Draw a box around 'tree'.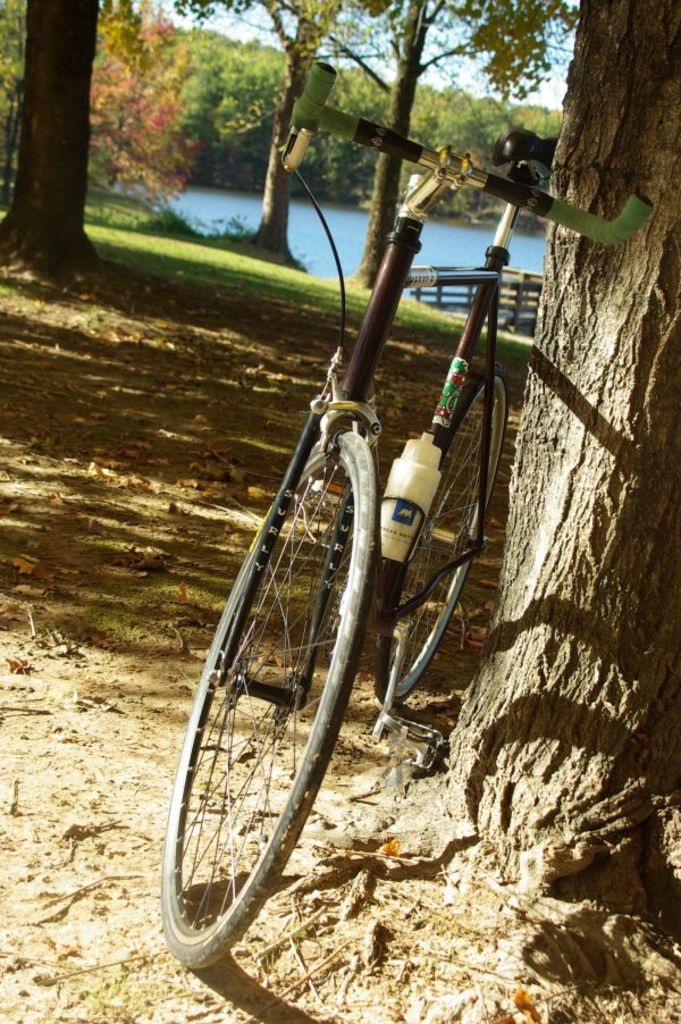
<region>473, 0, 680, 933</region>.
